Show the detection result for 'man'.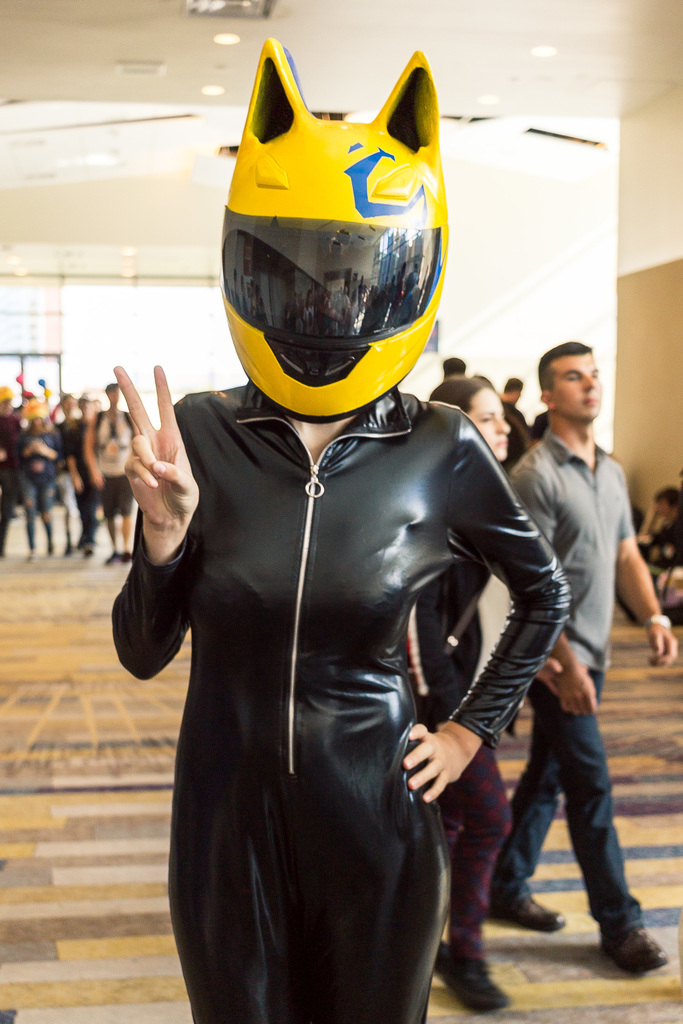
locate(447, 346, 655, 993).
